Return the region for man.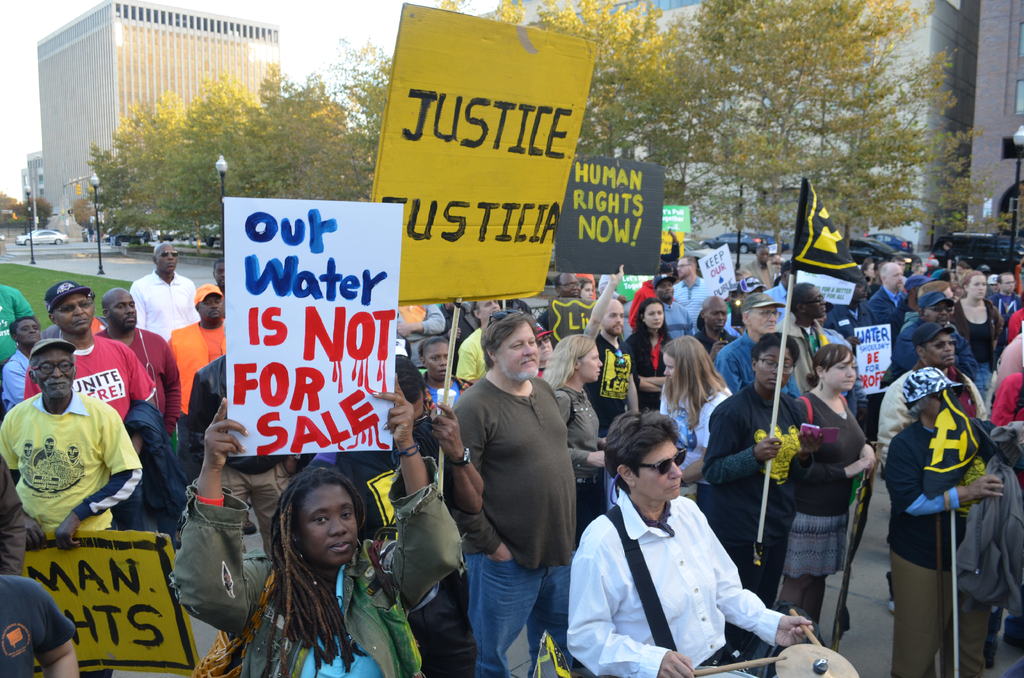
Rect(870, 261, 911, 324).
